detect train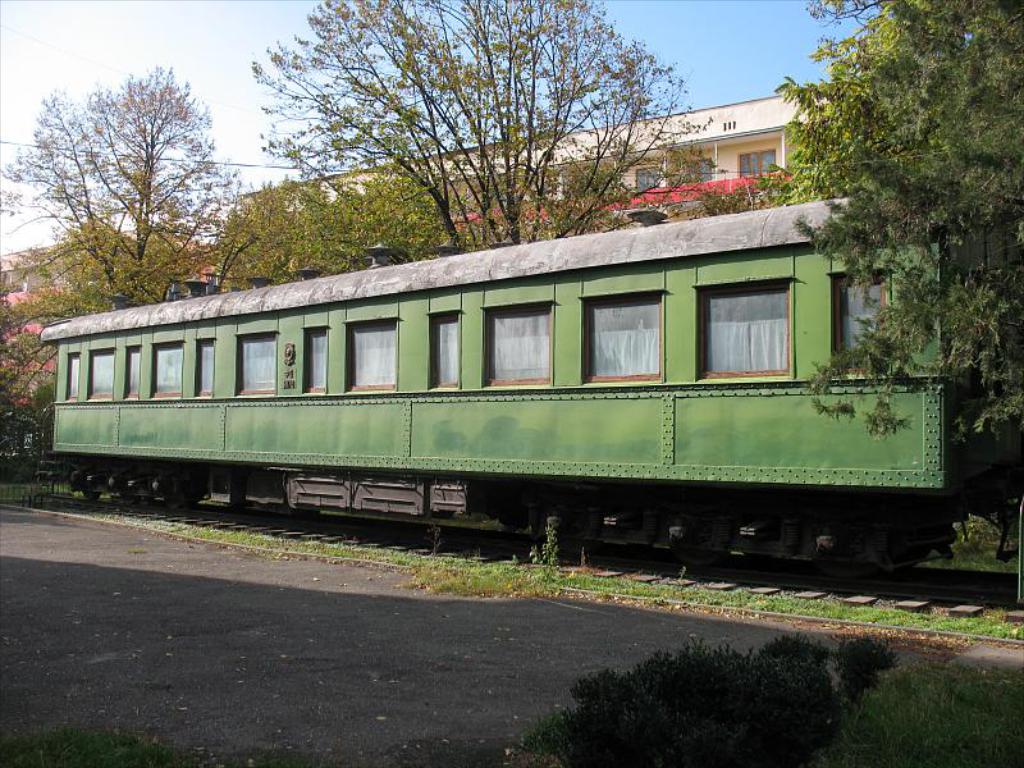
left=42, top=191, right=945, bottom=577
